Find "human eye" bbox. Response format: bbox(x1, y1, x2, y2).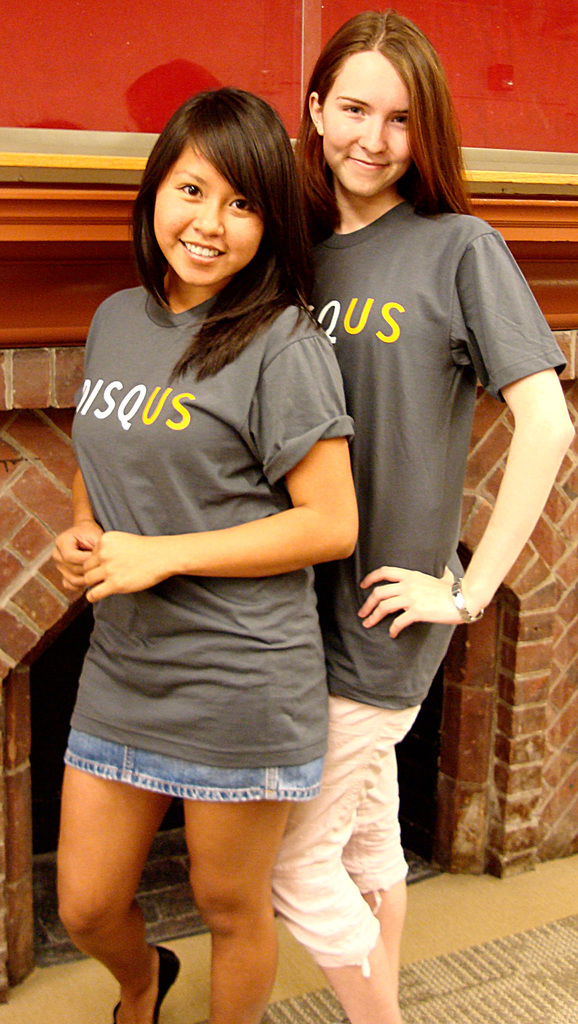
bbox(222, 191, 252, 214).
